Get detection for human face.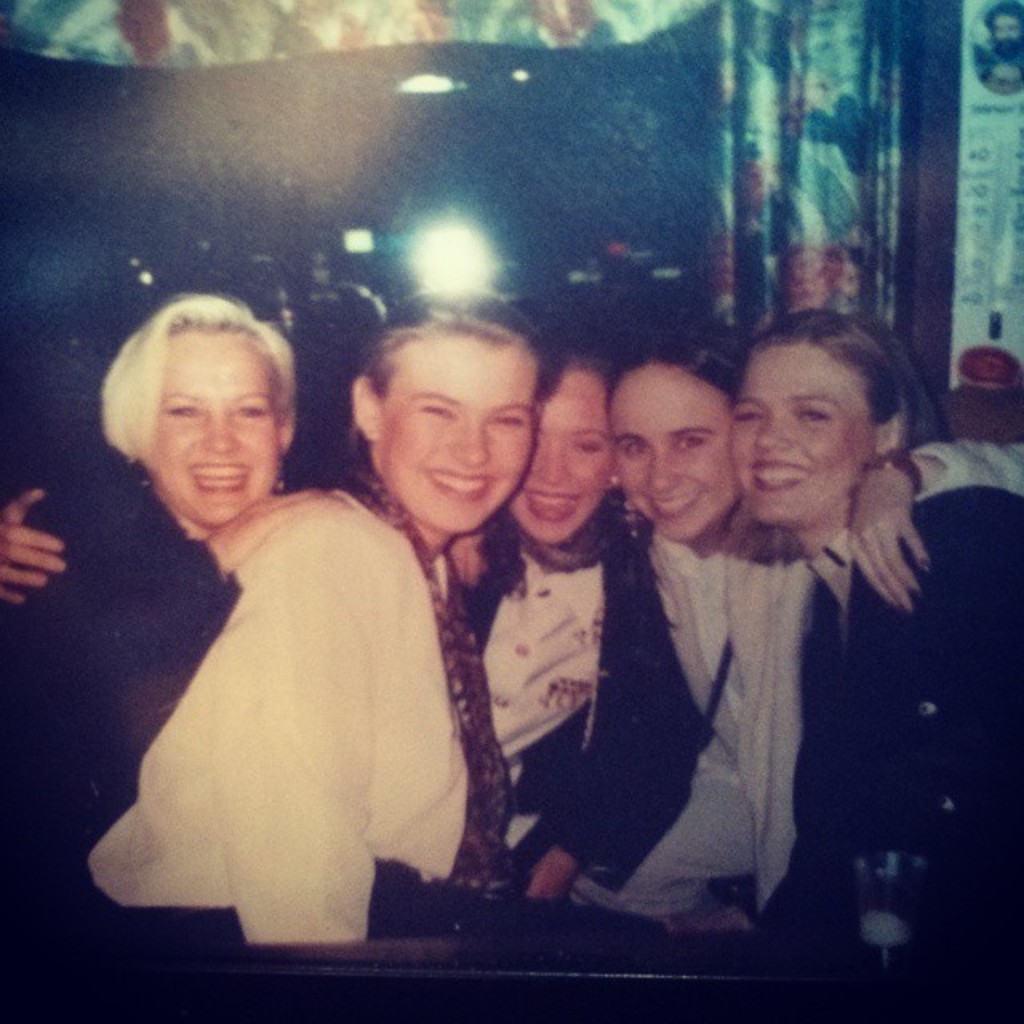
Detection: {"left": 506, "top": 366, "right": 603, "bottom": 549}.
